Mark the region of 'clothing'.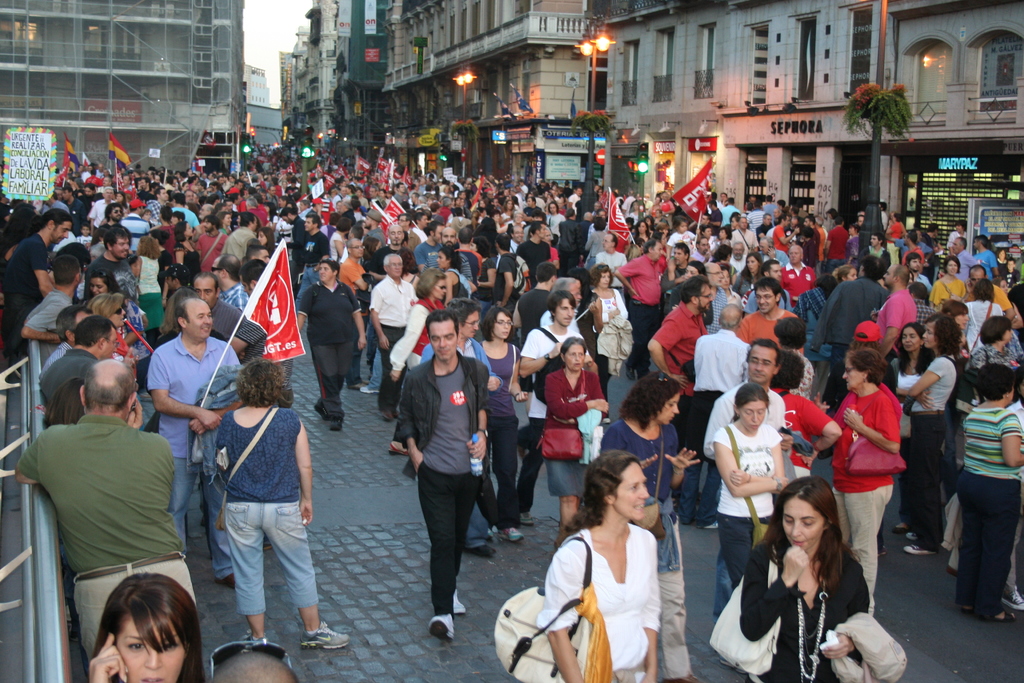
Region: bbox=[930, 276, 971, 309].
